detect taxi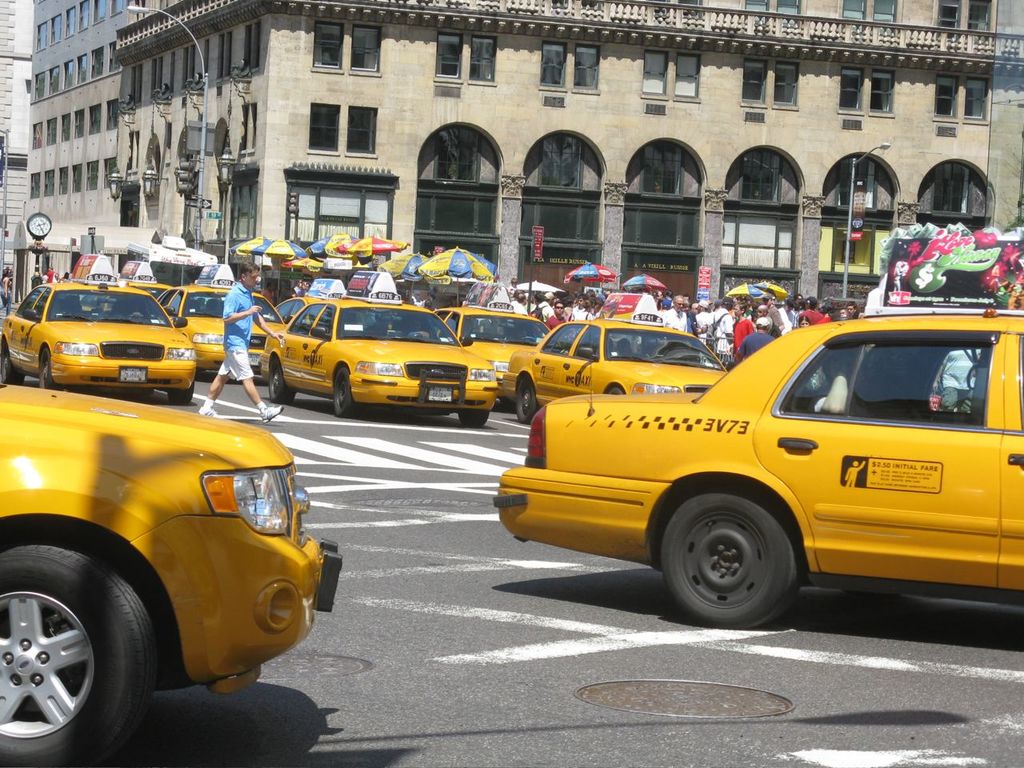
Rect(0, 380, 343, 767)
